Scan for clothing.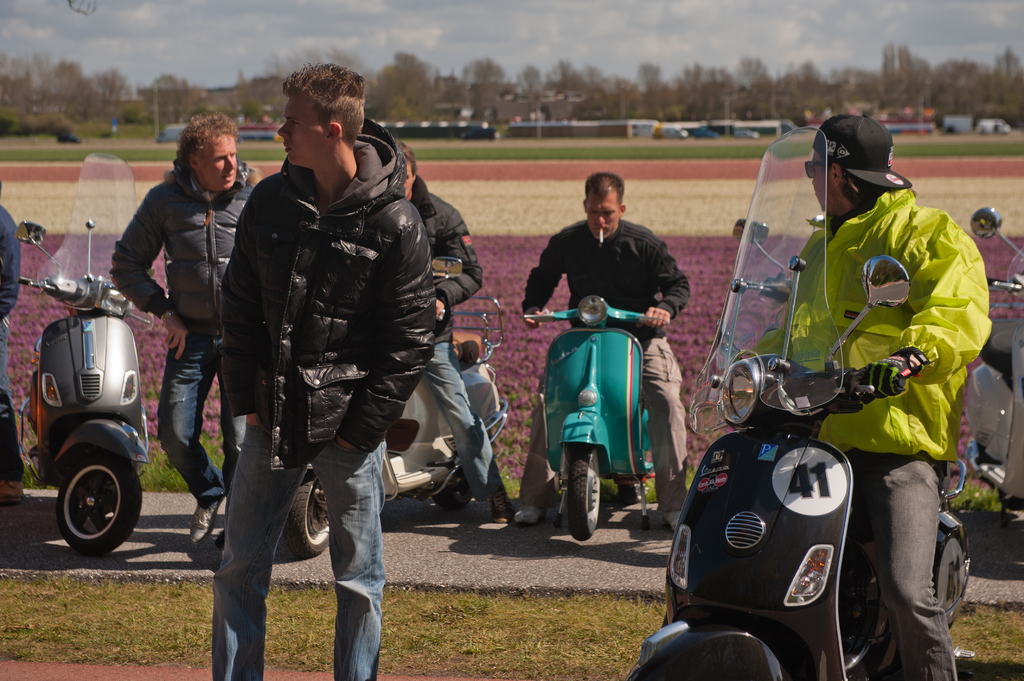
Scan result: l=750, t=188, r=991, b=680.
